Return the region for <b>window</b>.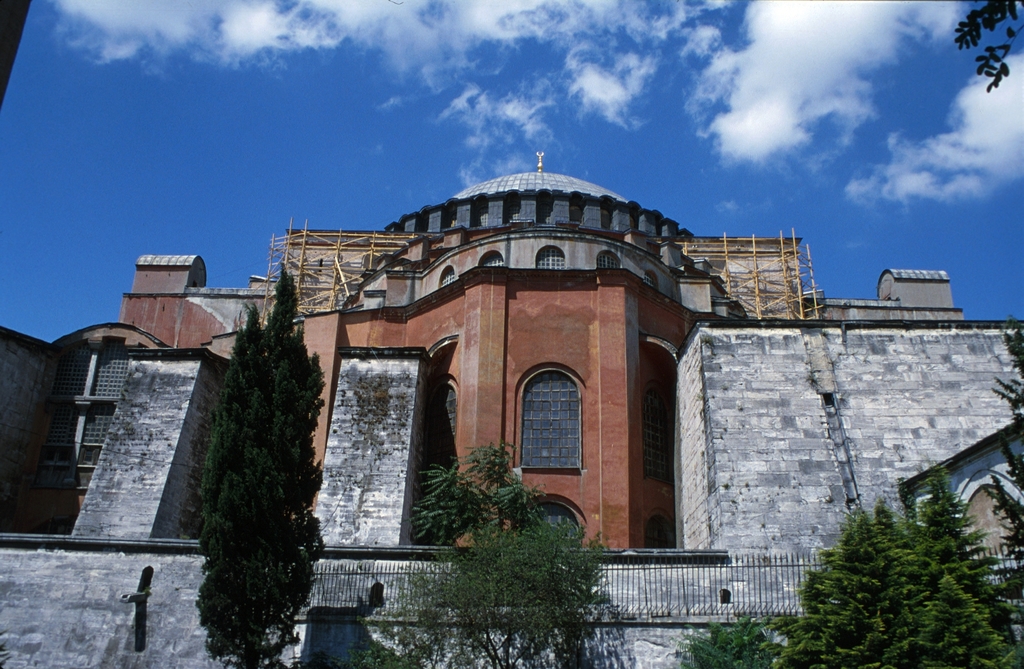
rect(426, 382, 457, 462).
